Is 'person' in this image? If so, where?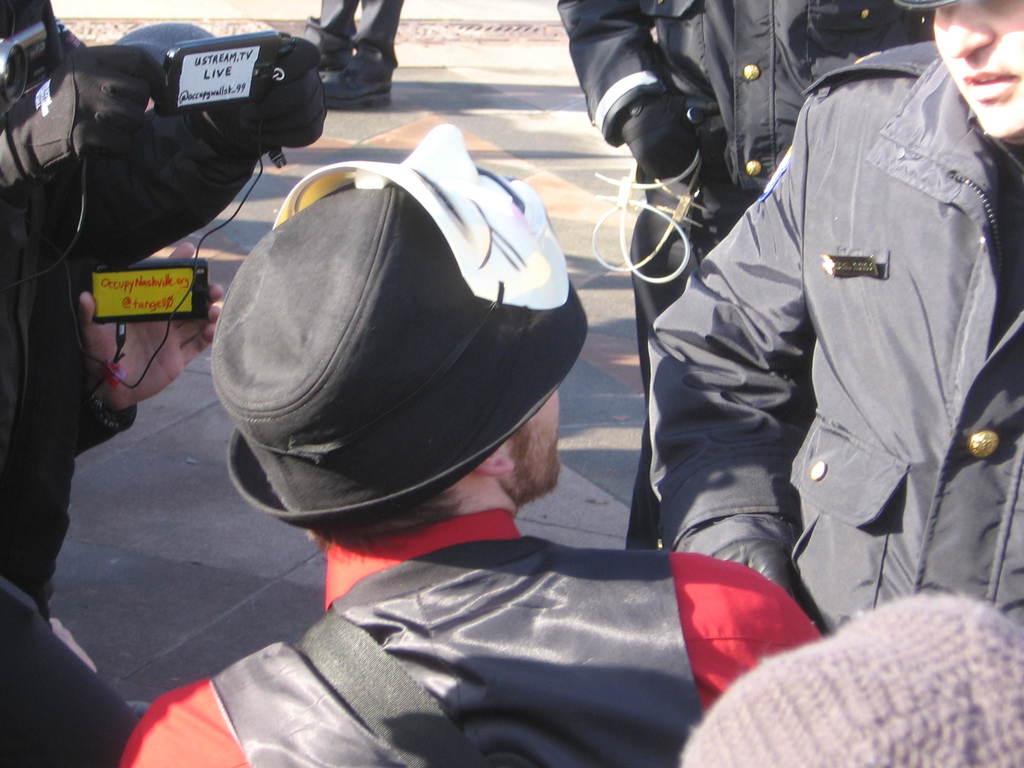
Yes, at box(0, 576, 151, 767).
